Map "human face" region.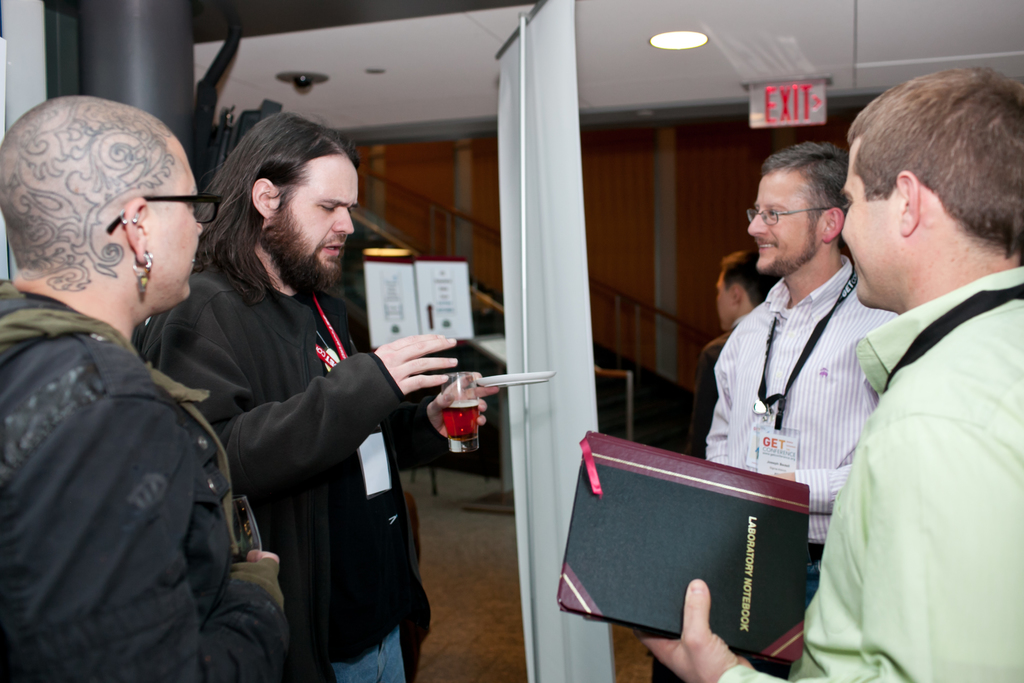
Mapped to {"x1": 838, "y1": 129, "x2": 903, "y2": 304}.
